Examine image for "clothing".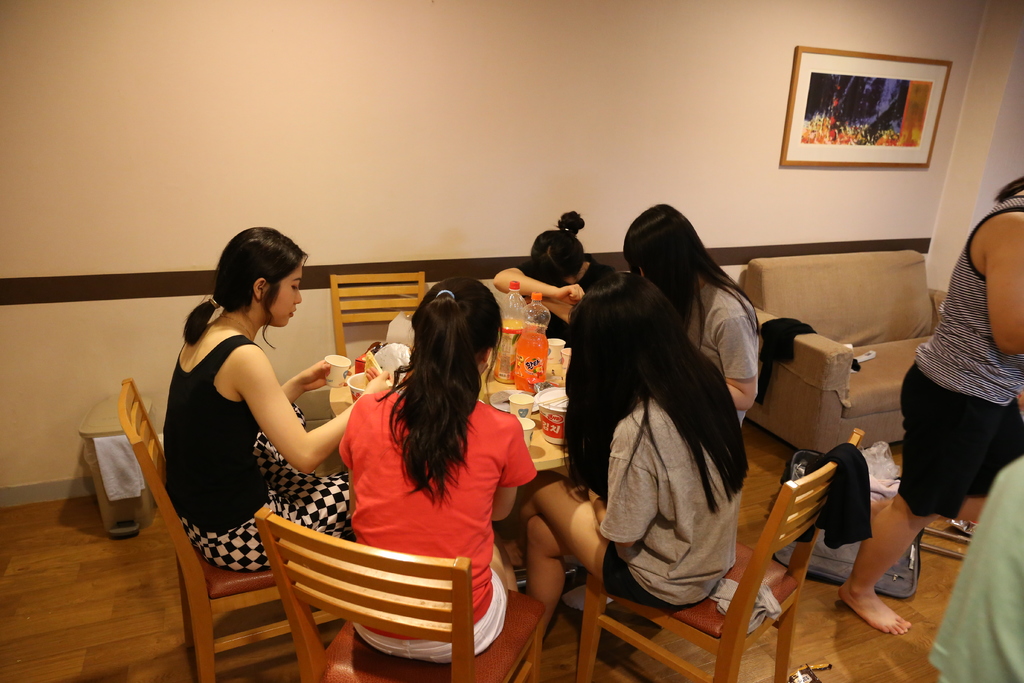
Examination result: <box>602,399,738,614</box>.
